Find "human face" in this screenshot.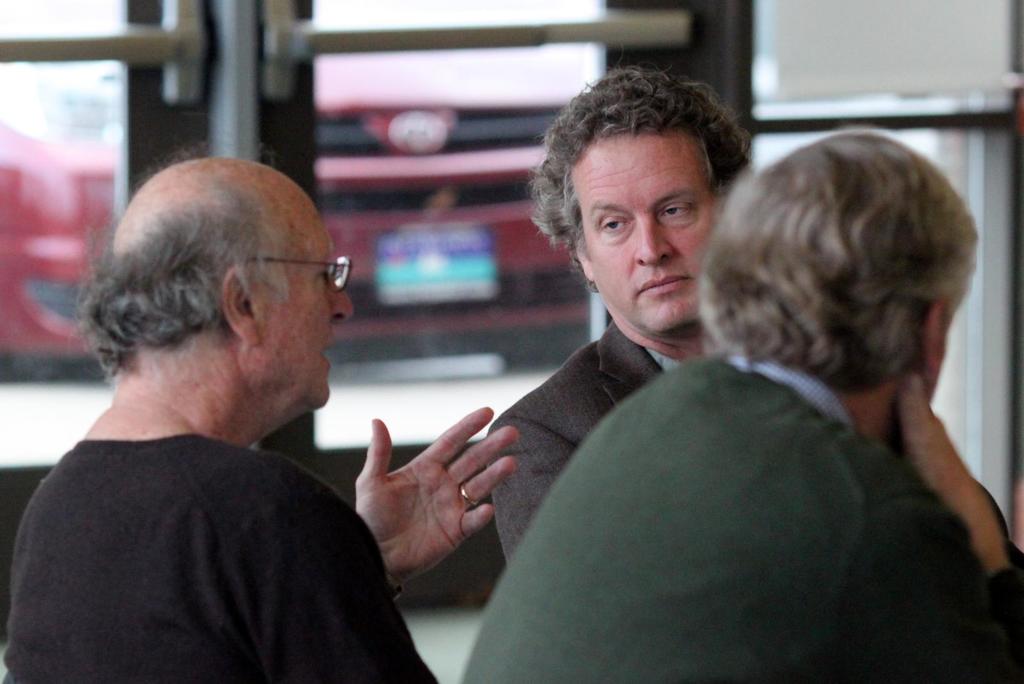
The bounding box for "human face" is (x1=257, y1=195, x2=357, y2=410).
